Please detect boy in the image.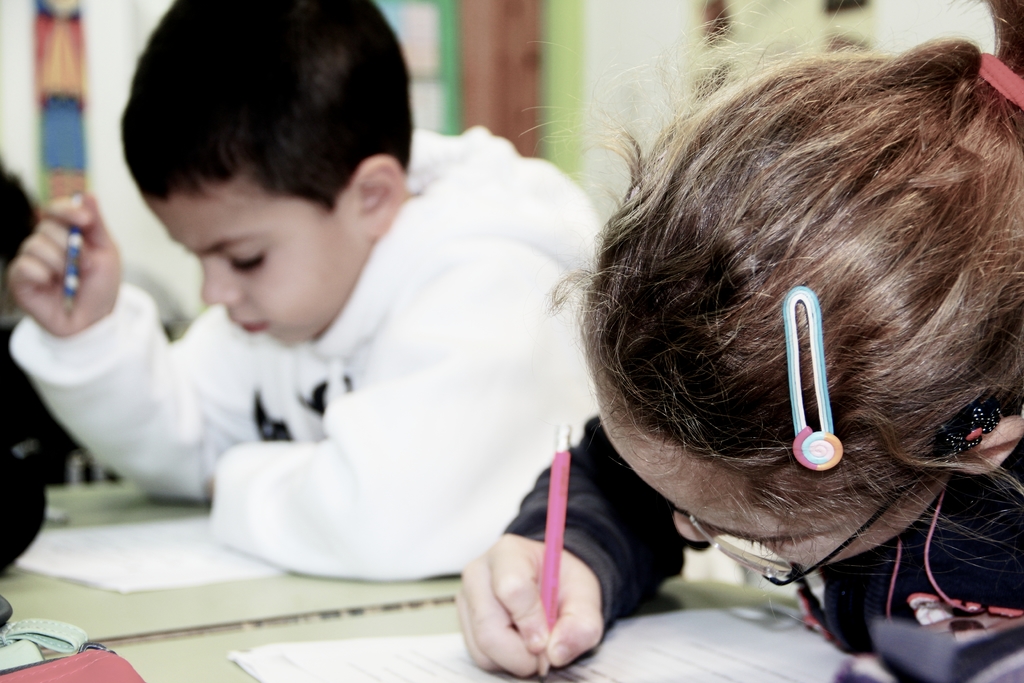
(0, 1, 605, 575).
